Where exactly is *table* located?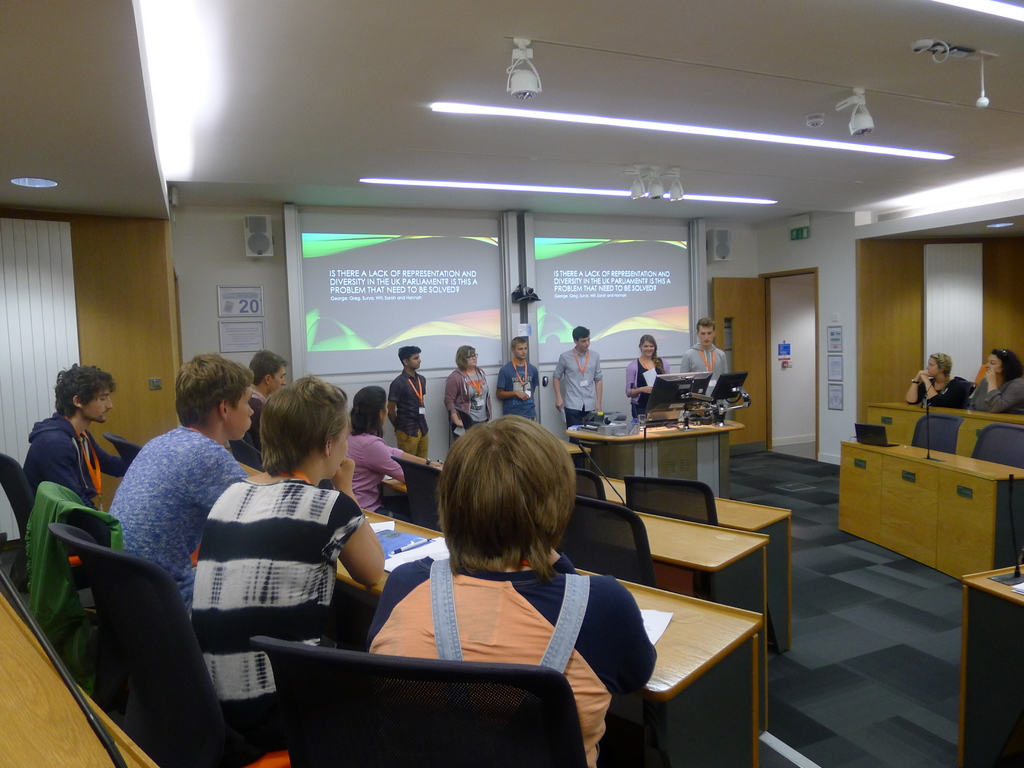
Its bounding box is bbox=(540, 482, 767, 715).
